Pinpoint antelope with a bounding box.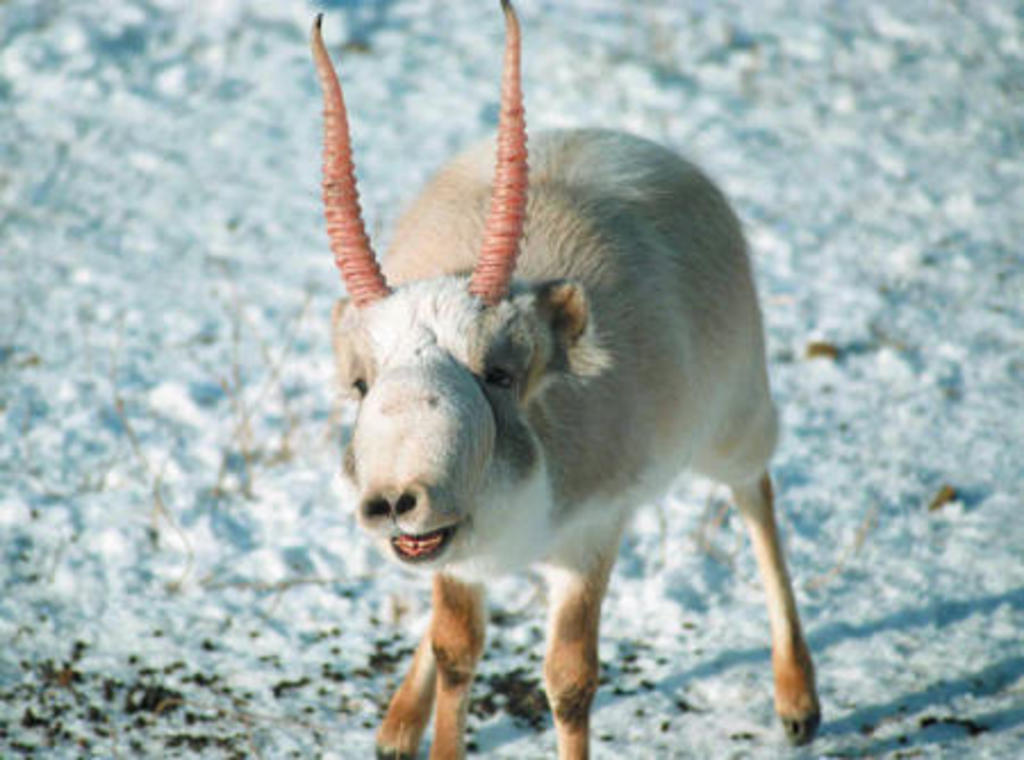
Rect(305, 0, 821, 758).
